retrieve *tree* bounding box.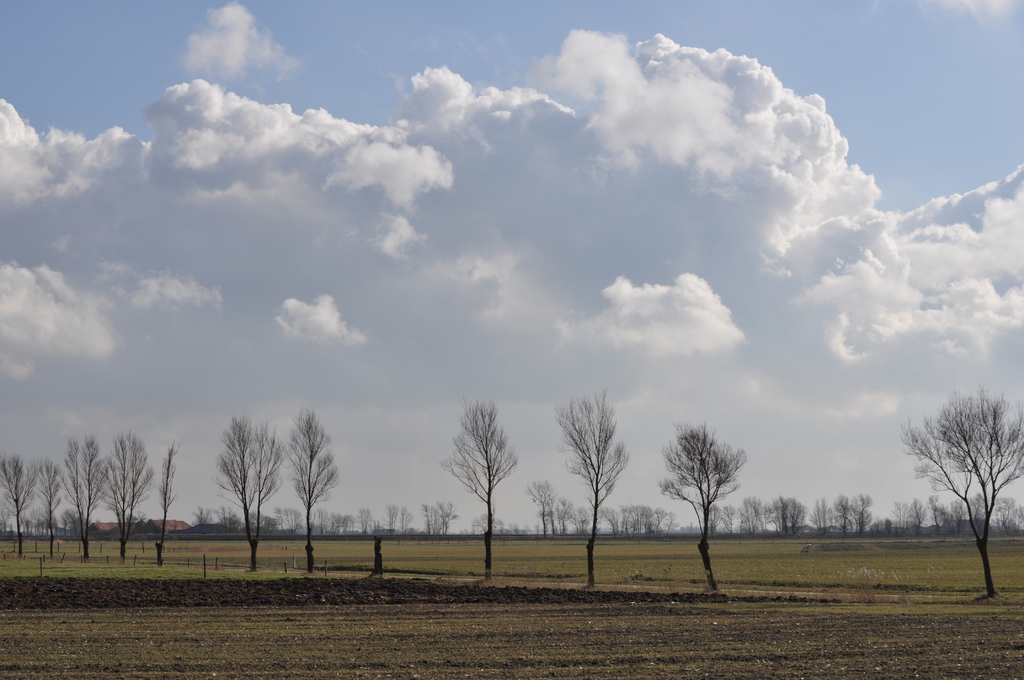
Bounding box: bbox=(29, 455, 70, 555).
